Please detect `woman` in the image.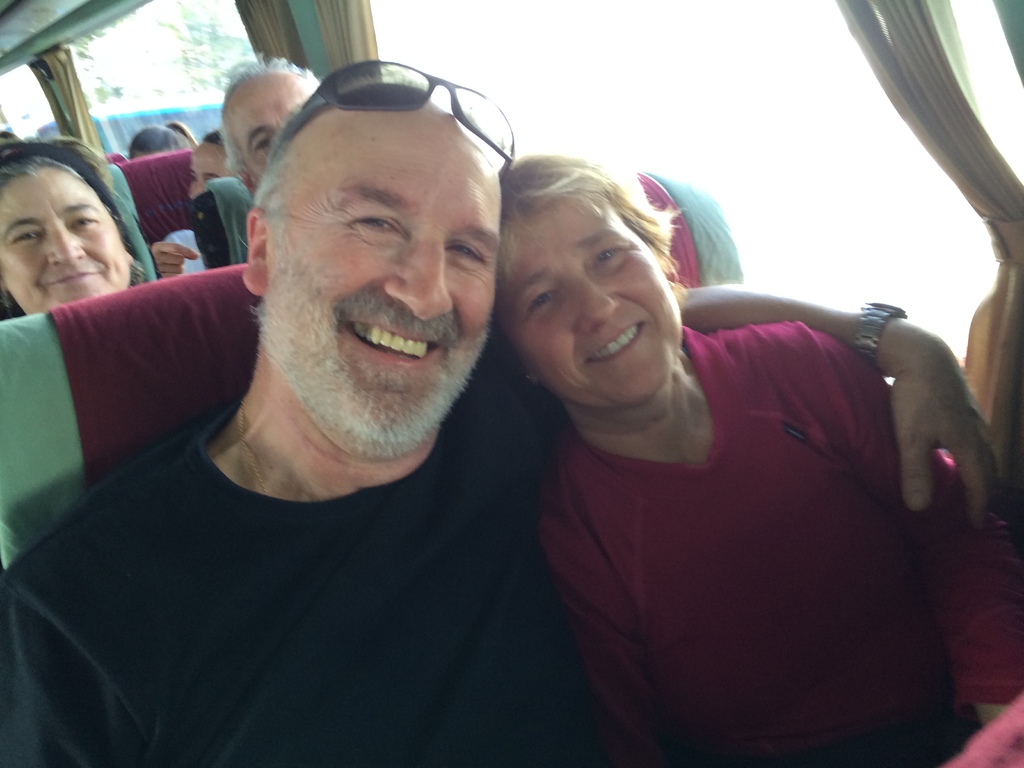
left=466, top=121, right=963, bottom=755.
